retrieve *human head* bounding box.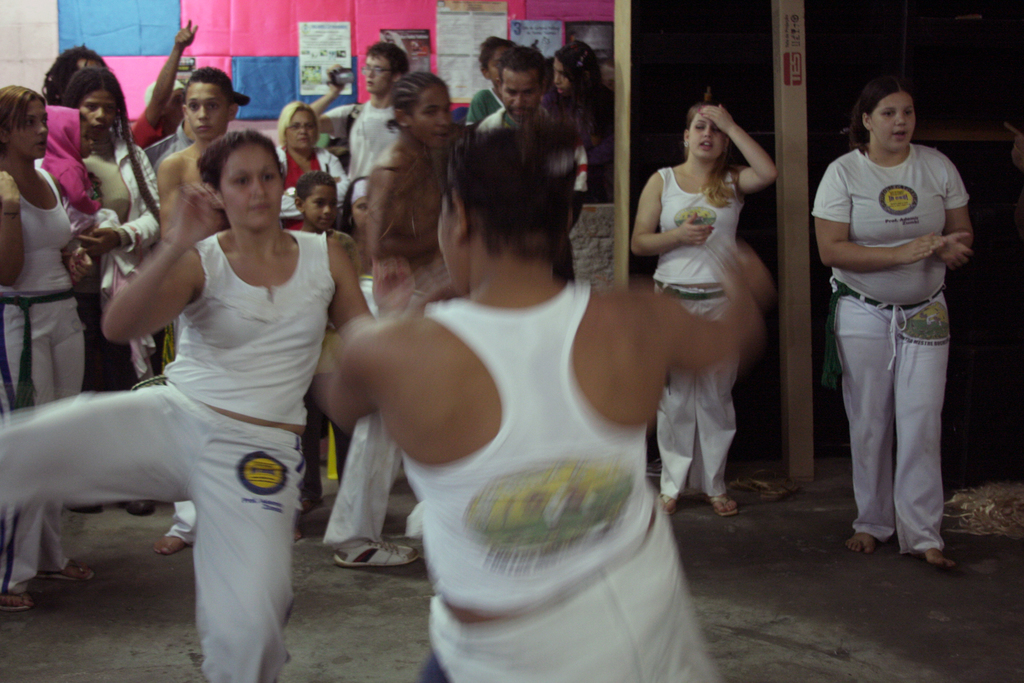
Bounding box: pyautogui.locateOnScreen(61, 66, 127, 142).
